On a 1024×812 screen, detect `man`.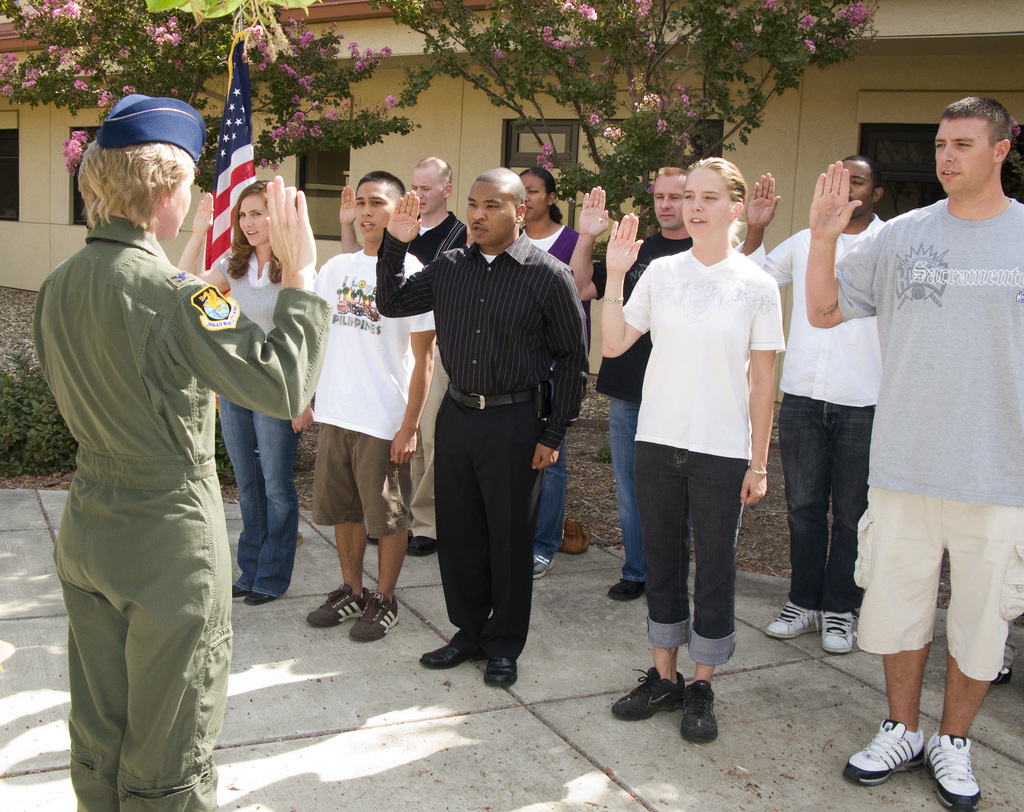
{"left": 306, "top": 170, "right": 438, "bottom": 642}.
